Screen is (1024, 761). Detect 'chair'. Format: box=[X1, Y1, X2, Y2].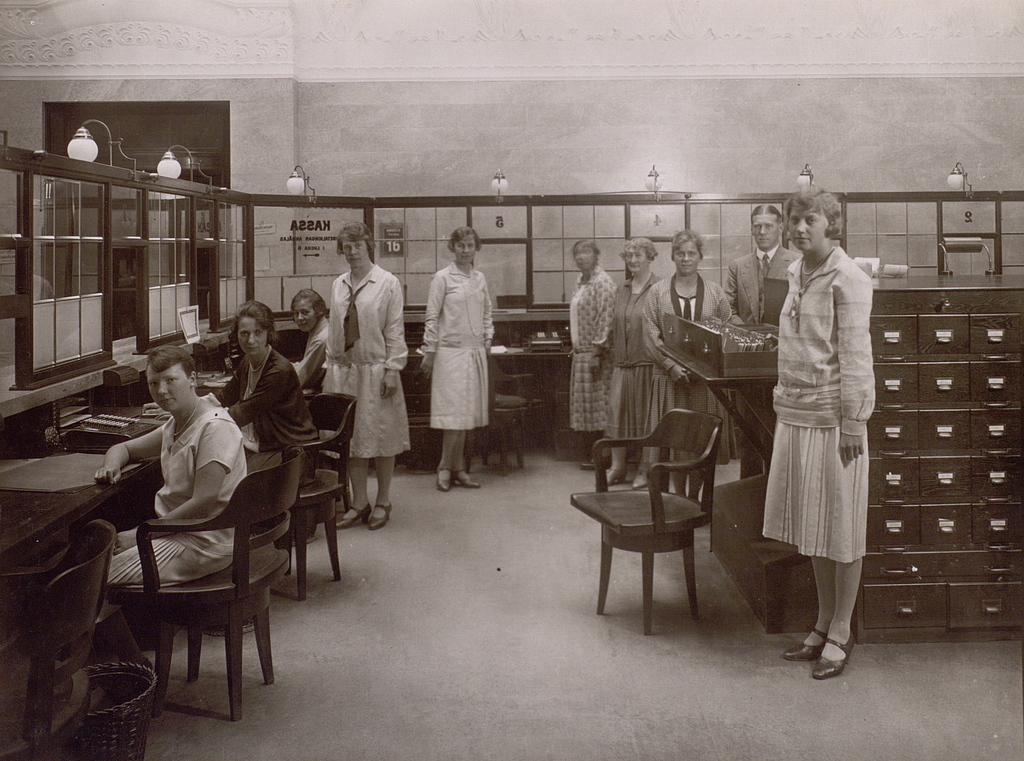
box=[479, 348, 547, 476].
